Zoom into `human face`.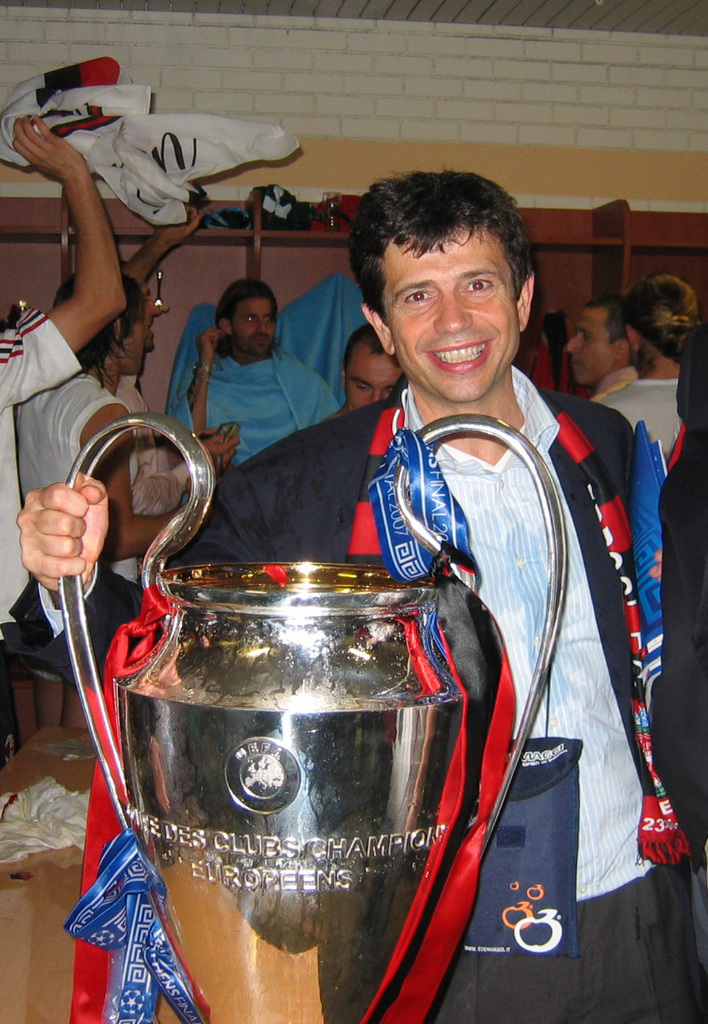
Zoom target: locate(124, 323, 147, 380).
